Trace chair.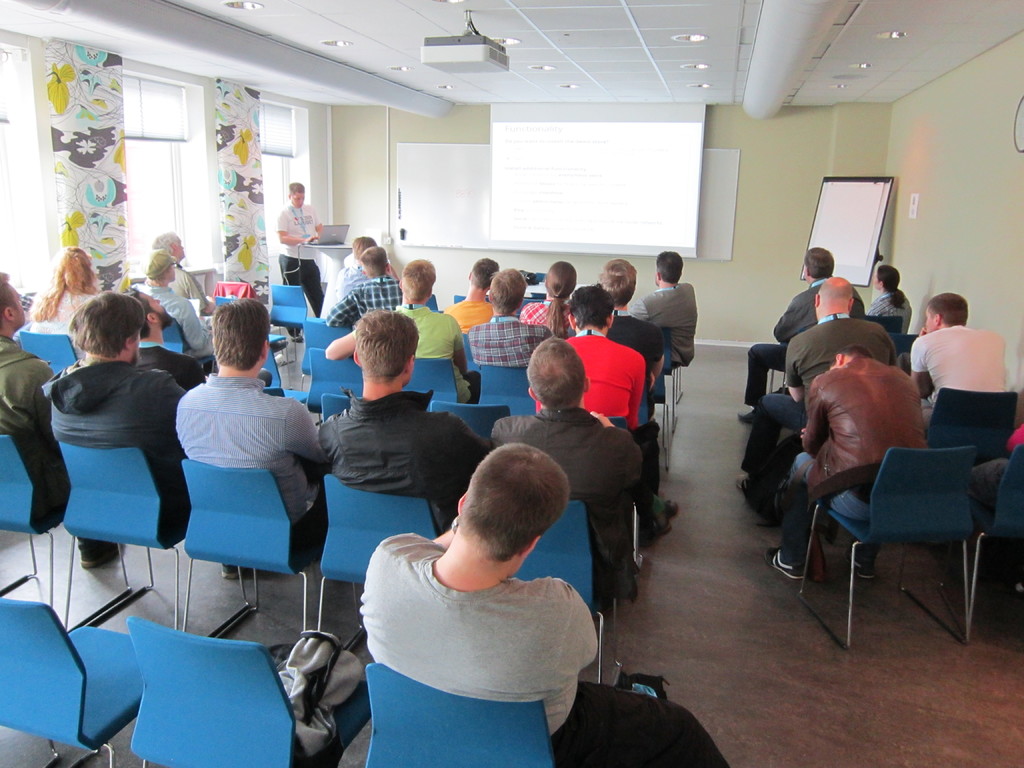
Traced to (265,276,320,327).
